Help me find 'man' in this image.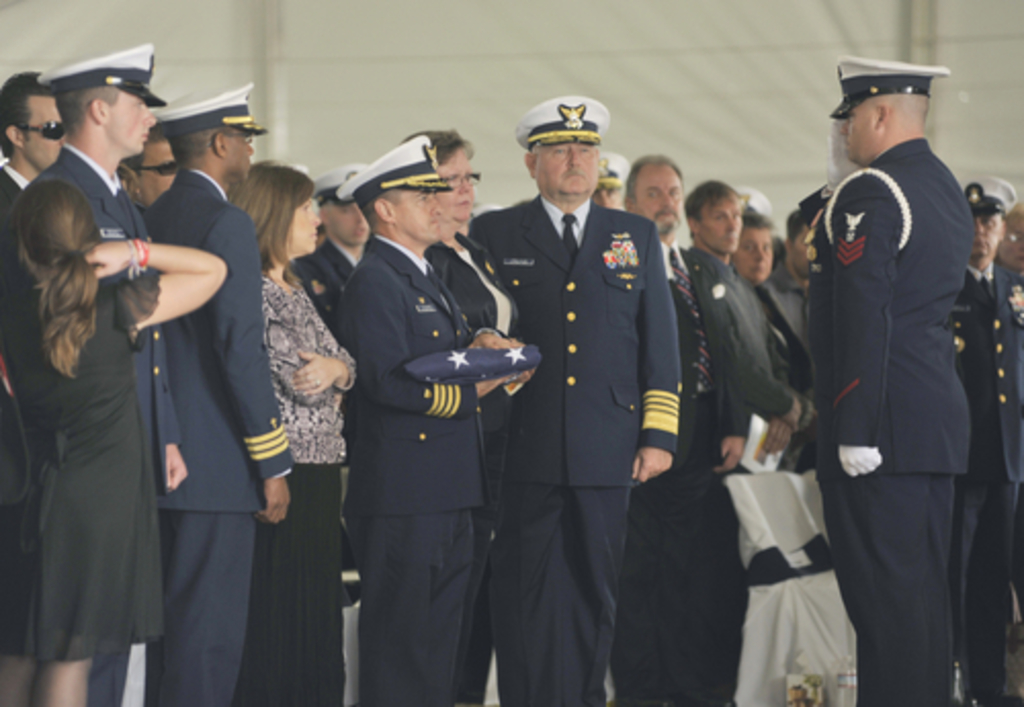
Found it: region(719, 207, 836, 480).
